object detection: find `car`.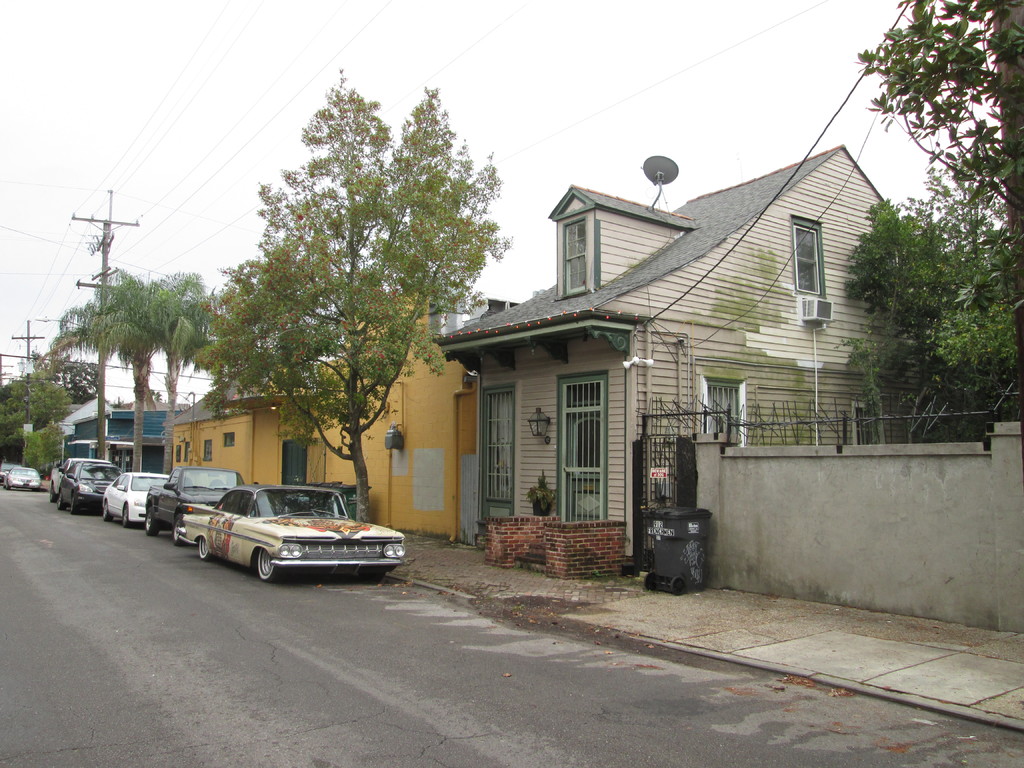
(49,454,107,484).
